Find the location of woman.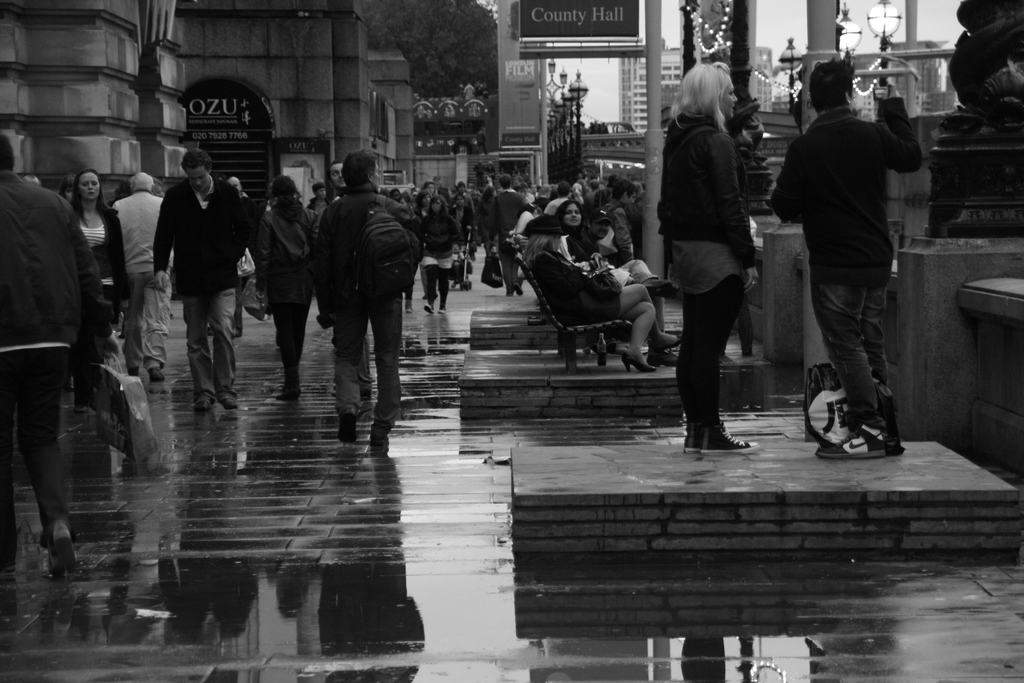
Location: {"x1": 60, "y1": 172, "x2": 71, "y2": 204}.
